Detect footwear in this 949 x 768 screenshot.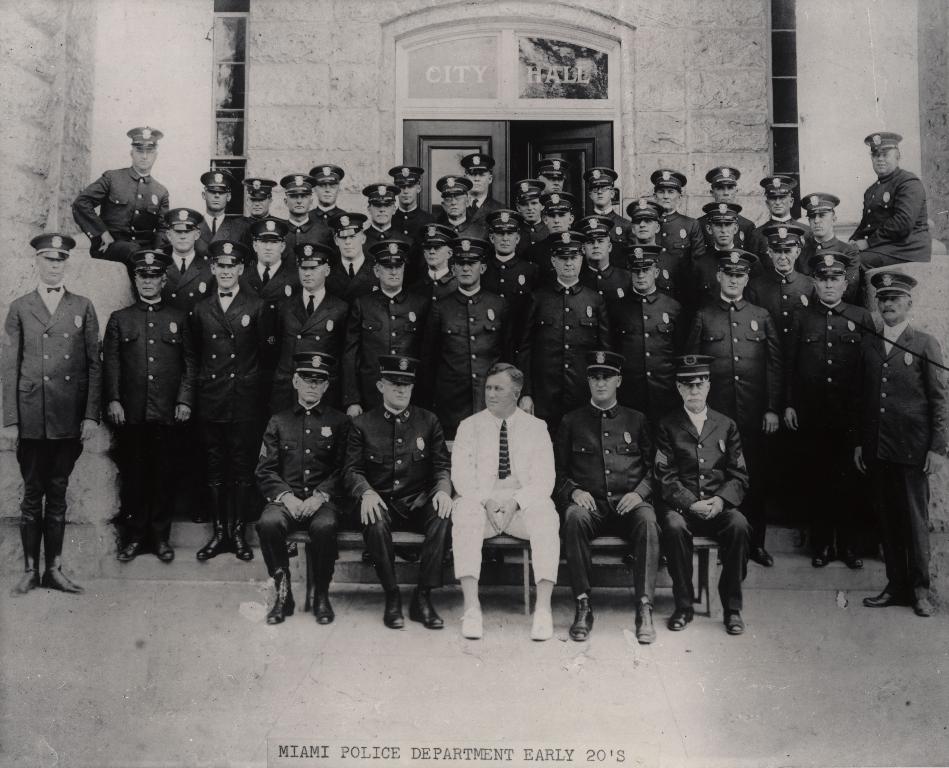
Detection: bbox=[267, 571, 298, 620].
